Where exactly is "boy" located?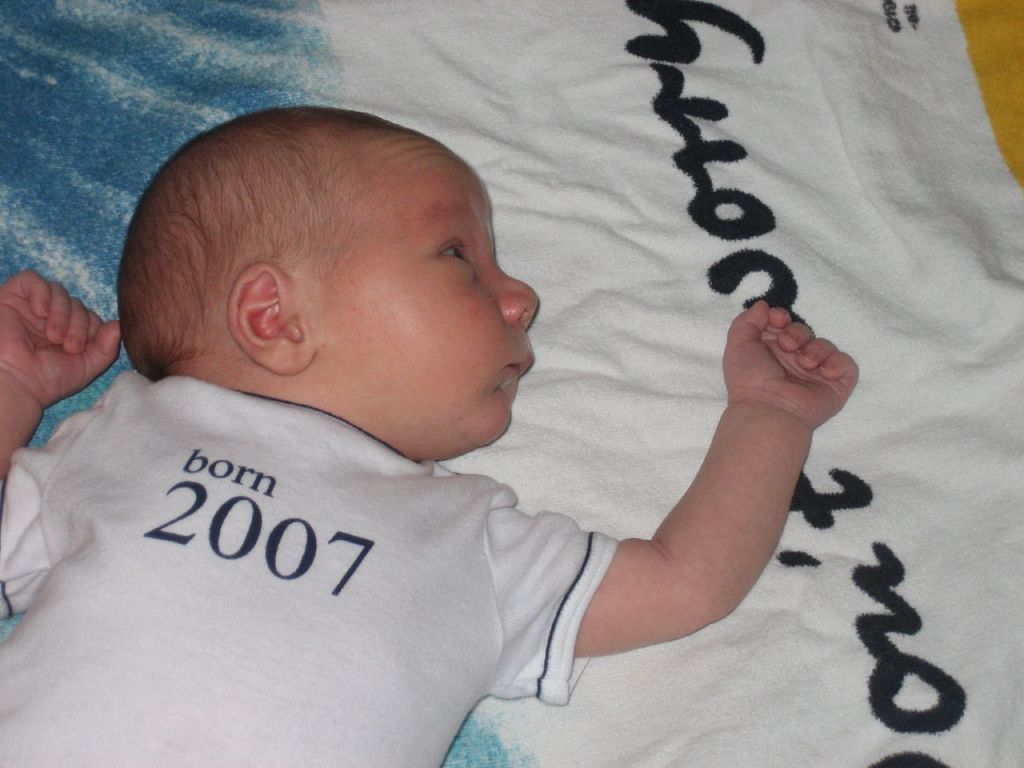
Its bounding box is detection(0, 101, 860, 767).
